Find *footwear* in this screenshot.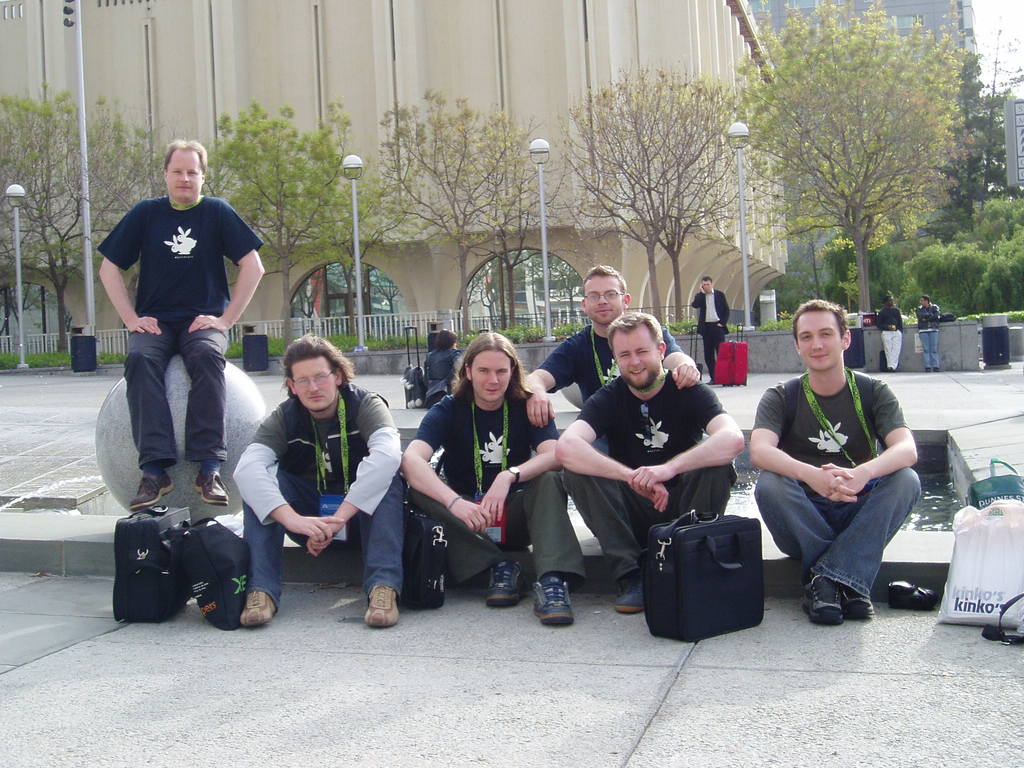
The bounding box for *footwear* is 932 365 940 372.
